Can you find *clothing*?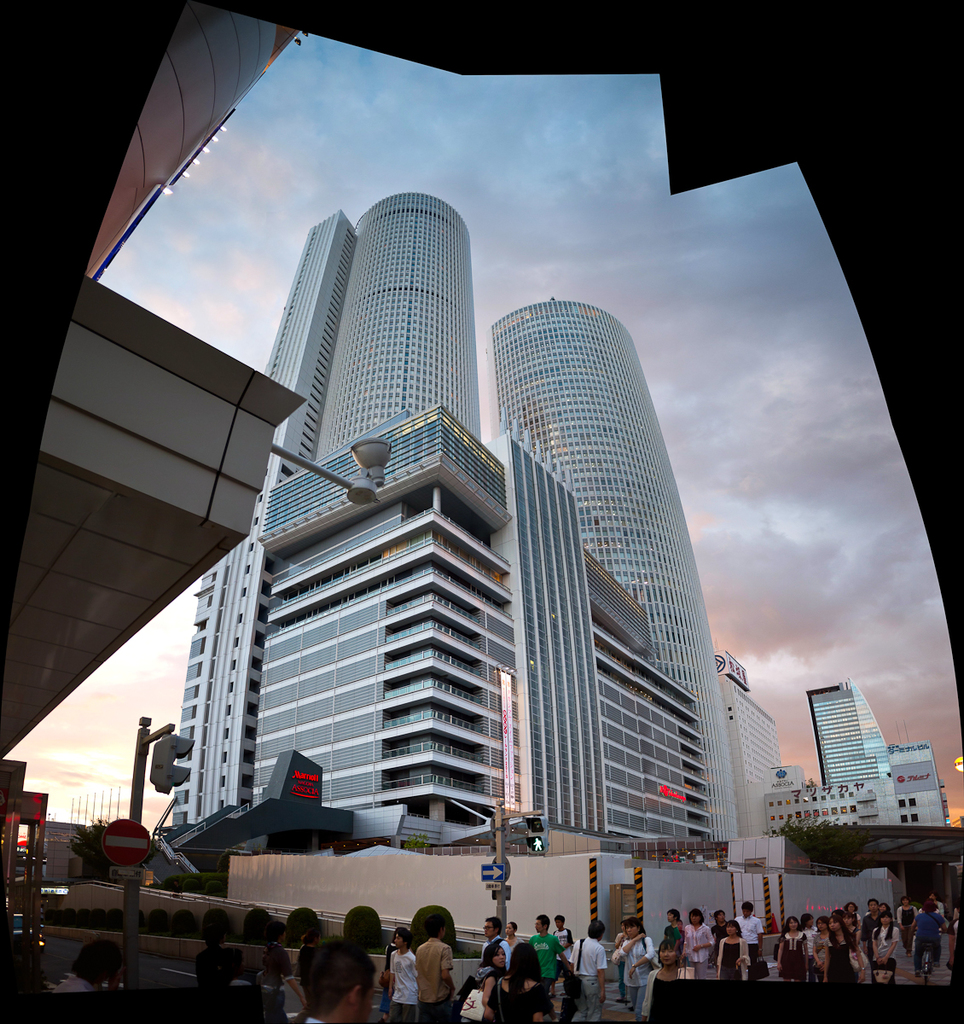
Yes, bounding box: (412, 934, 458, 999).
